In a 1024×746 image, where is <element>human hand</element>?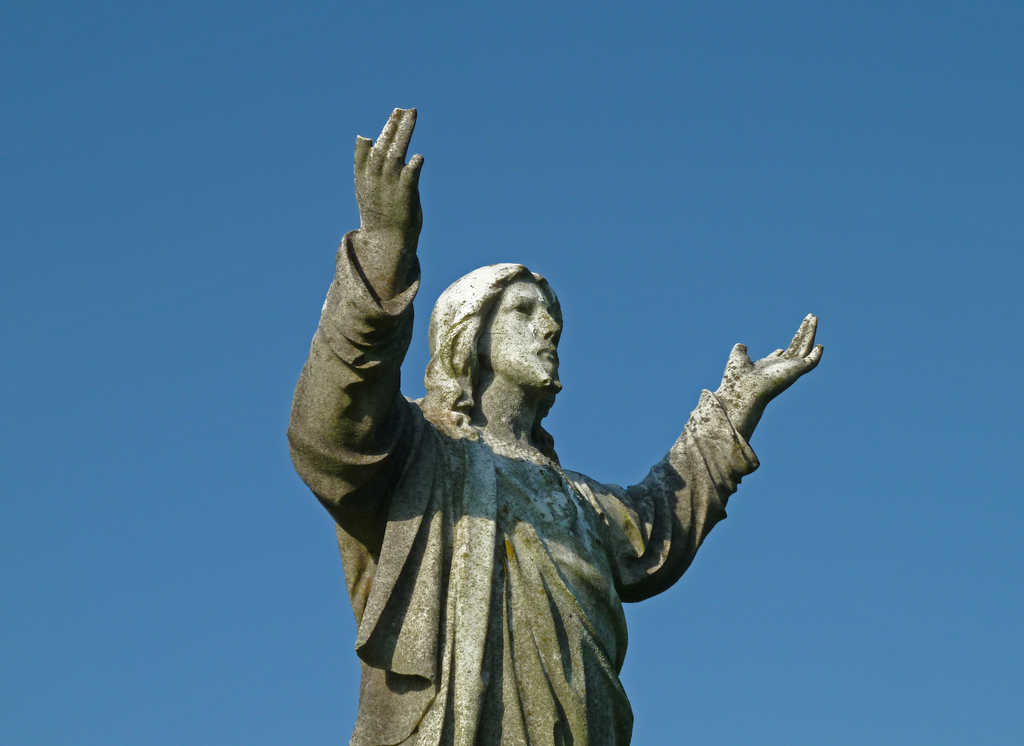
726,311,826,406.
